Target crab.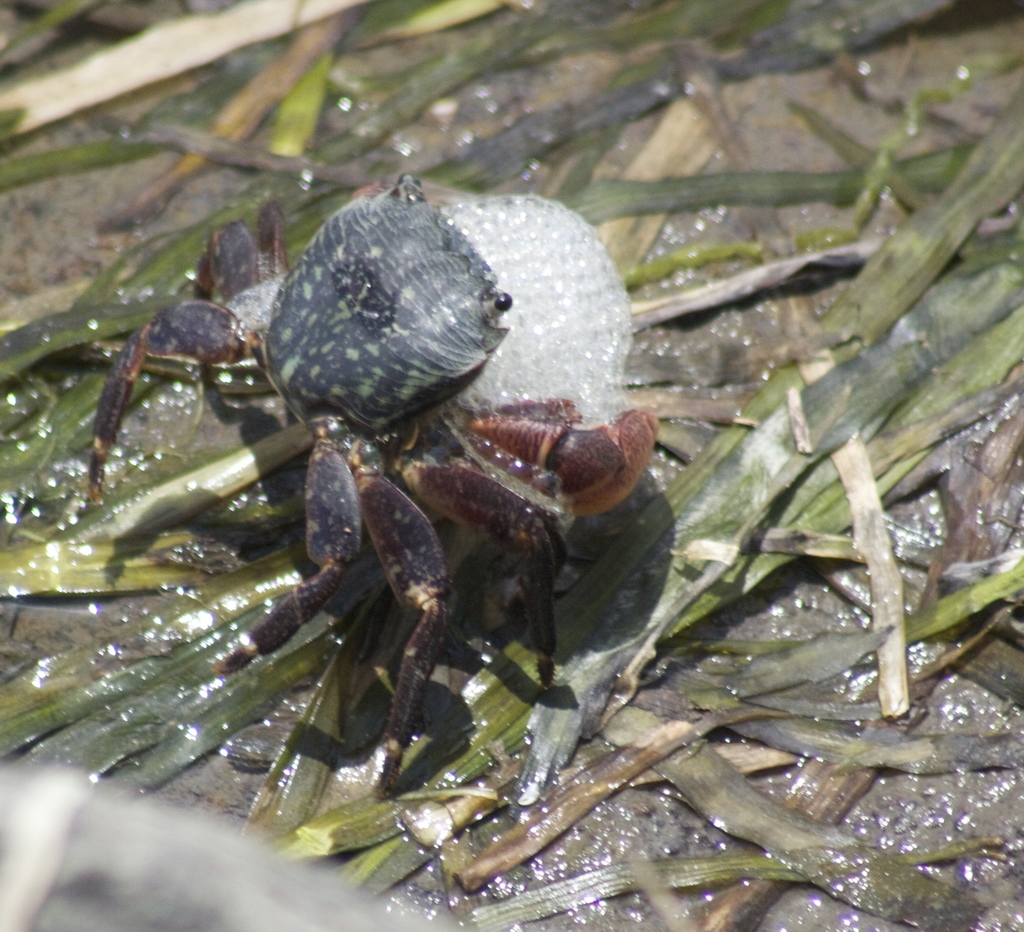
Target region: <region>79, 165, 671, 795</region>.
